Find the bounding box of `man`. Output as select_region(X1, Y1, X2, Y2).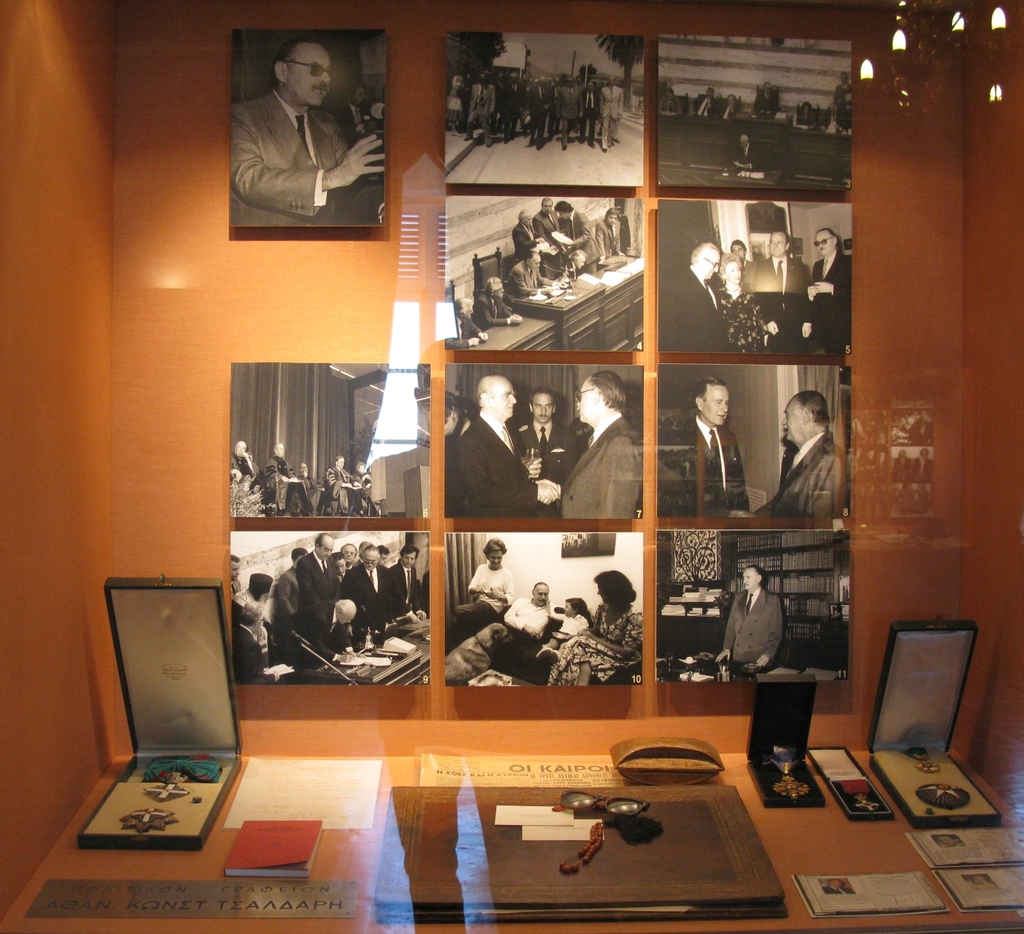
select_region(339, 541, 401, 631).
